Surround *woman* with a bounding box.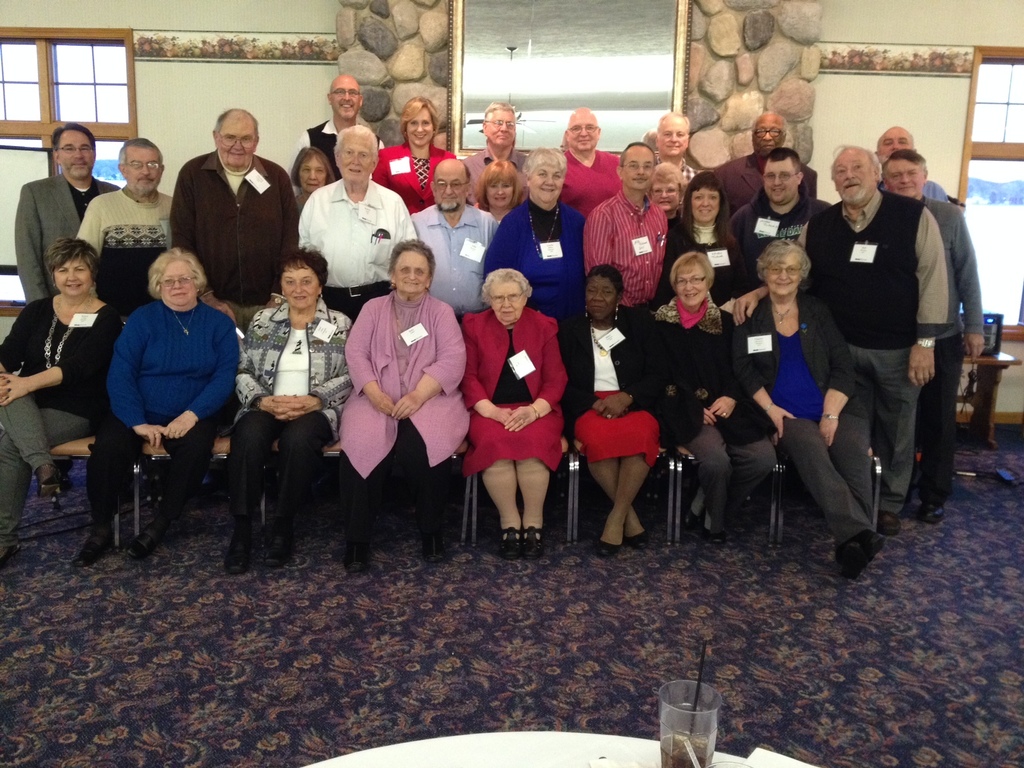
[371, 94, 458, 214].
